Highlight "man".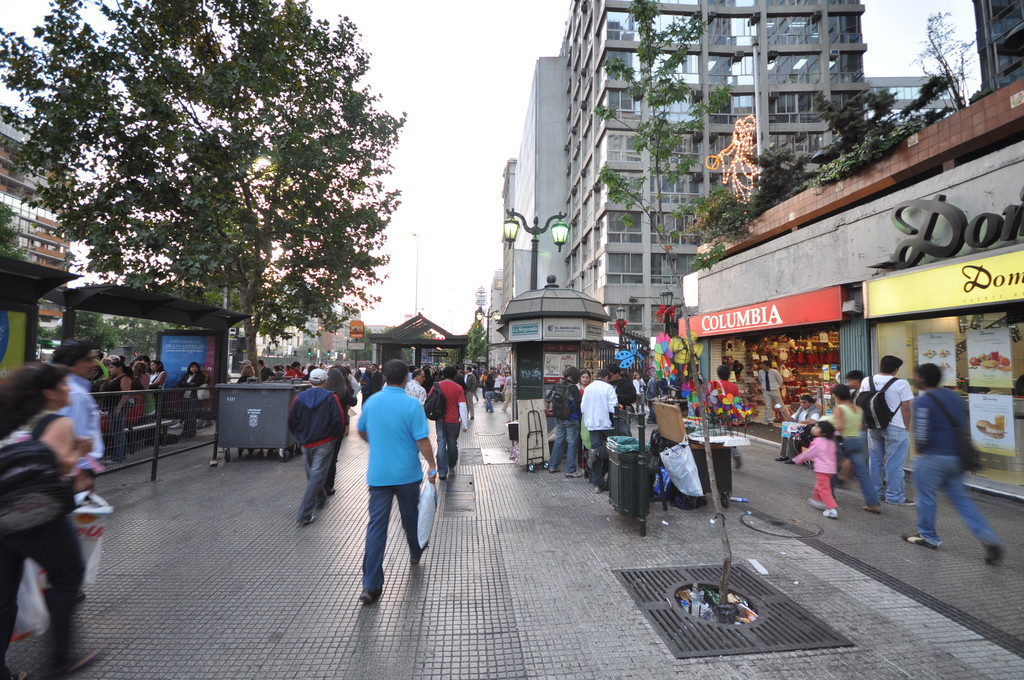
Highlighted region: <bbox>369, 365, 382, 398</bbox>.
